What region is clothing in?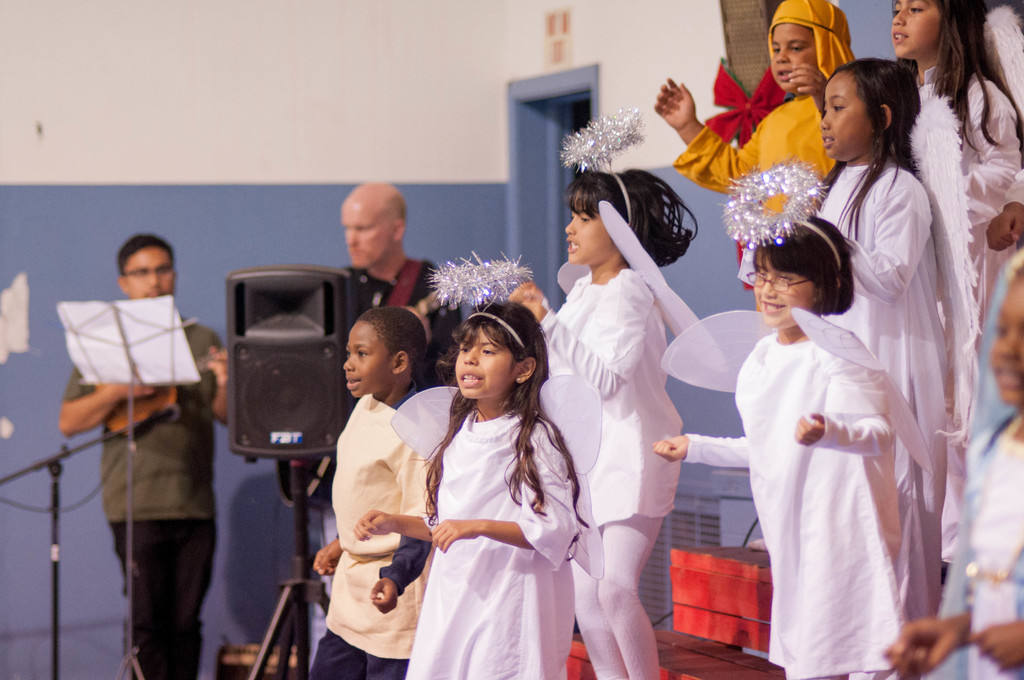
bbox=[310, 385, 440, 679].
